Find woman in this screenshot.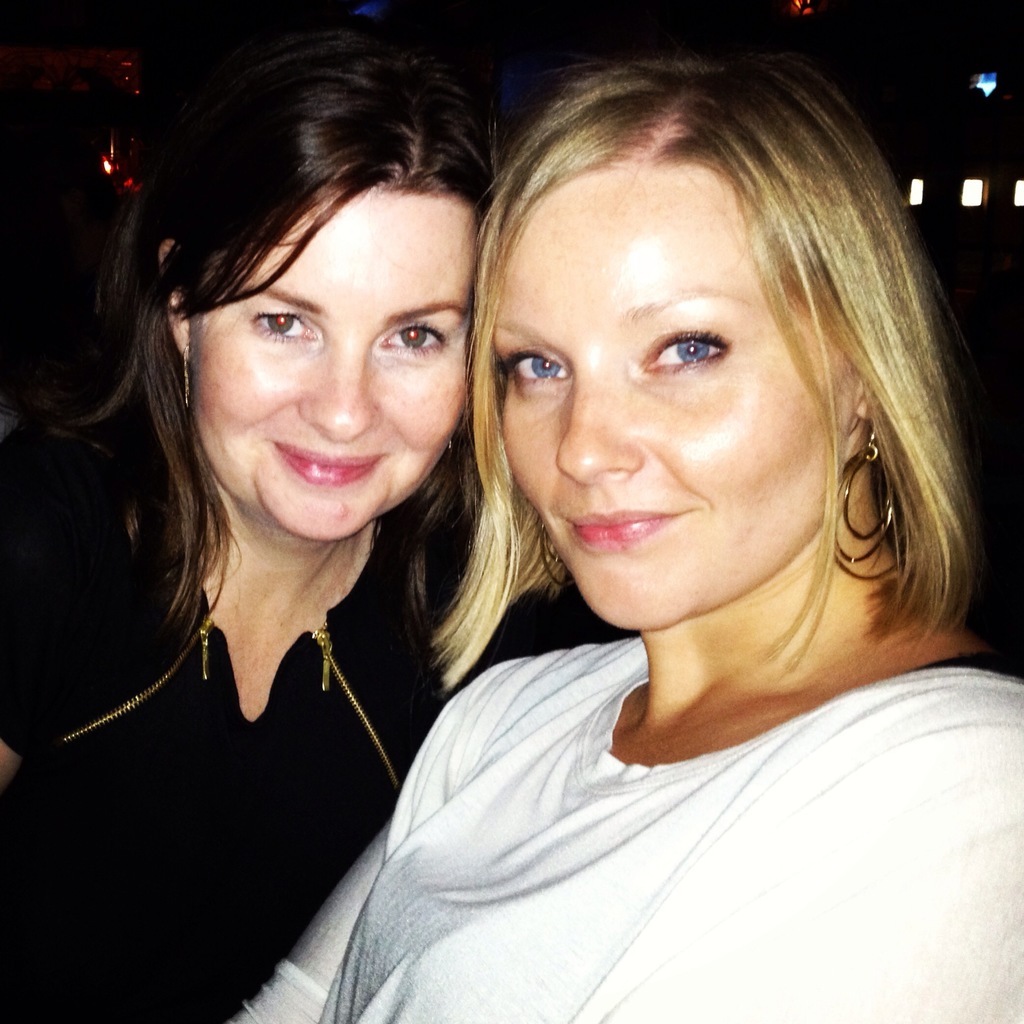
The bounding box for woman is locate(0, 20, 600, 1009).
